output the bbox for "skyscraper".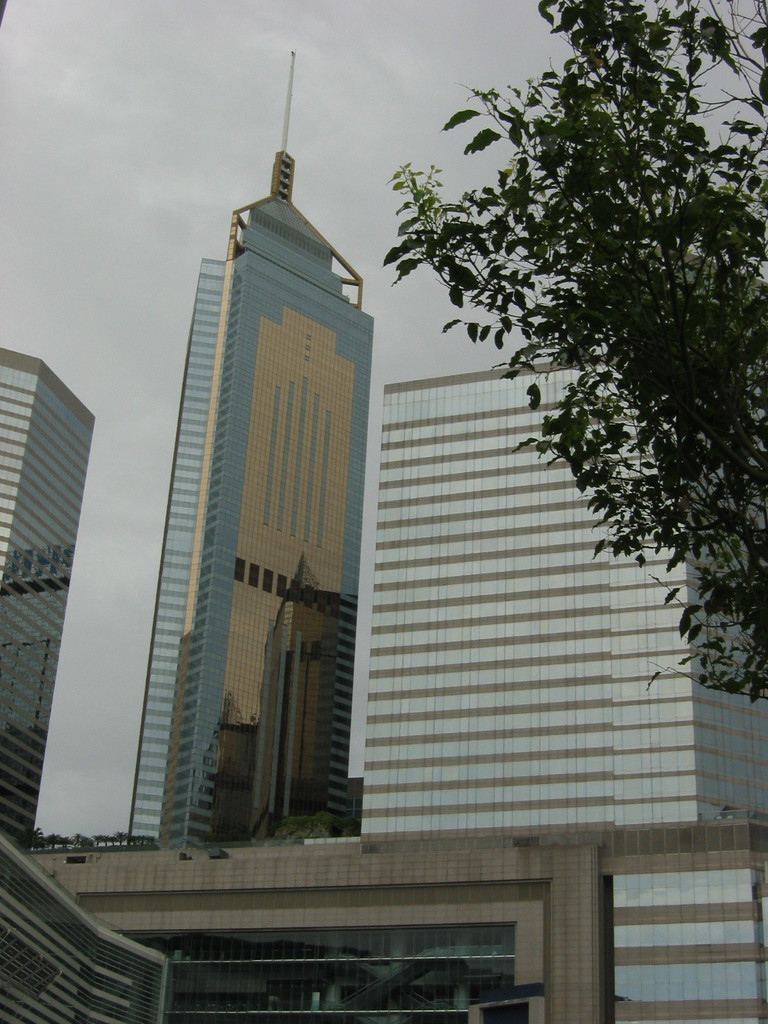
BBox(0, 348, 101, 852).
